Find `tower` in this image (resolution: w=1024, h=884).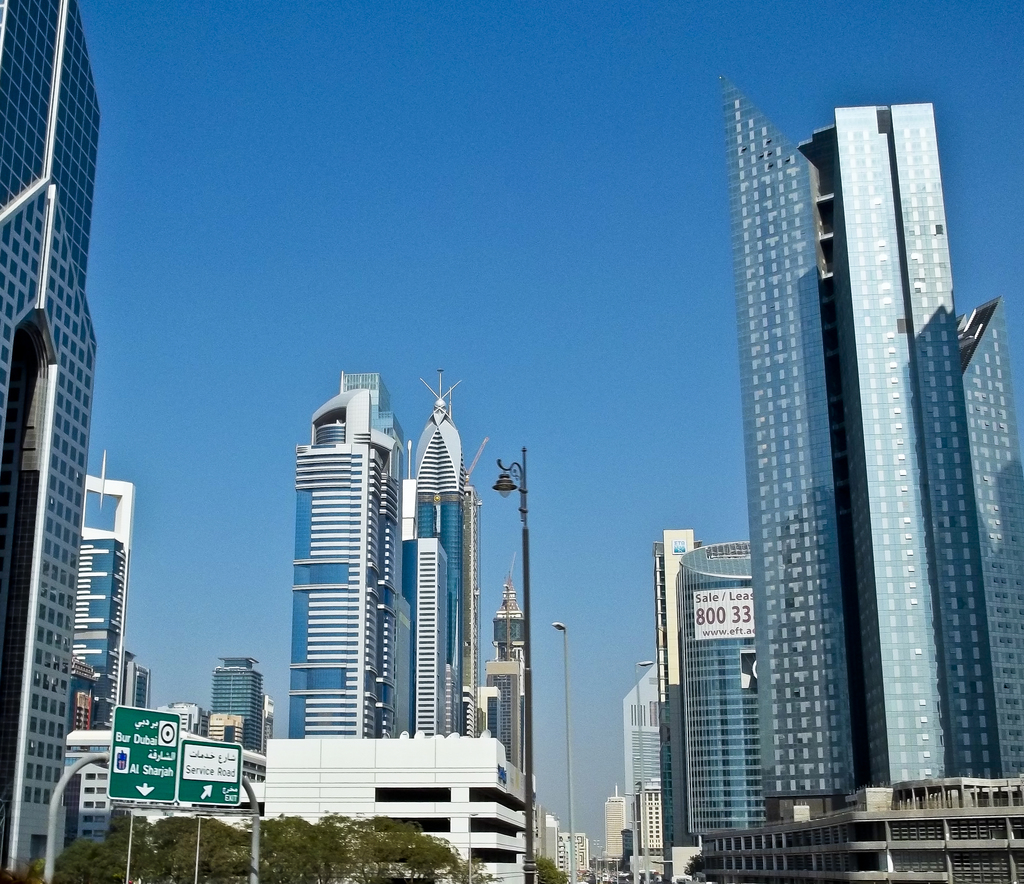
crop(291, 375, 477, 735).
